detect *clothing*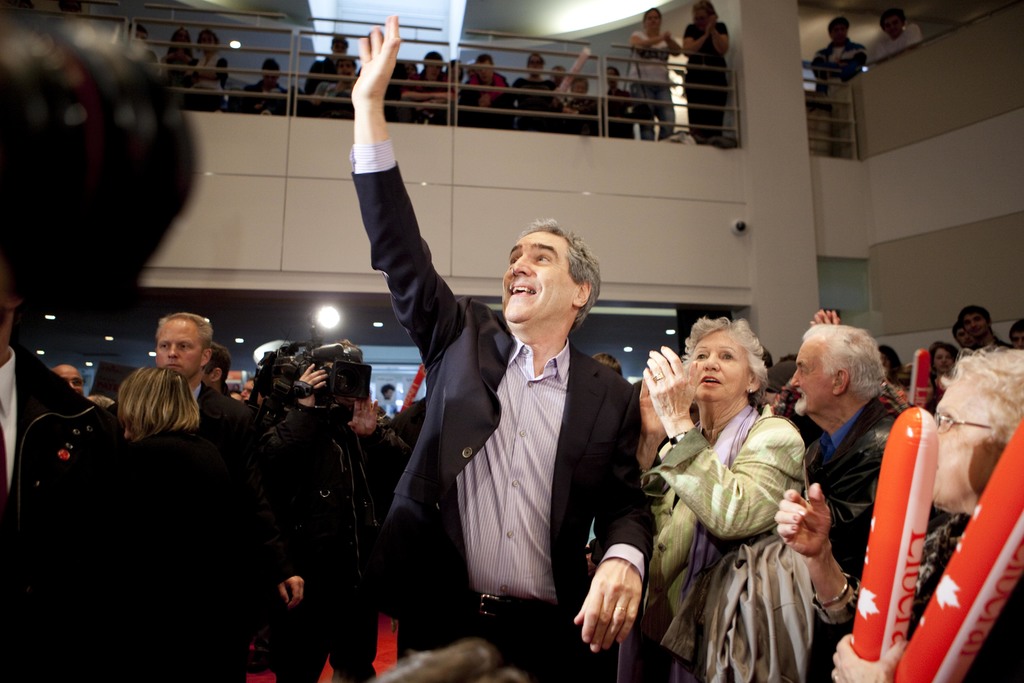
{"x1": 237, "y1": 78, "x2": 293, "y2": 121}
